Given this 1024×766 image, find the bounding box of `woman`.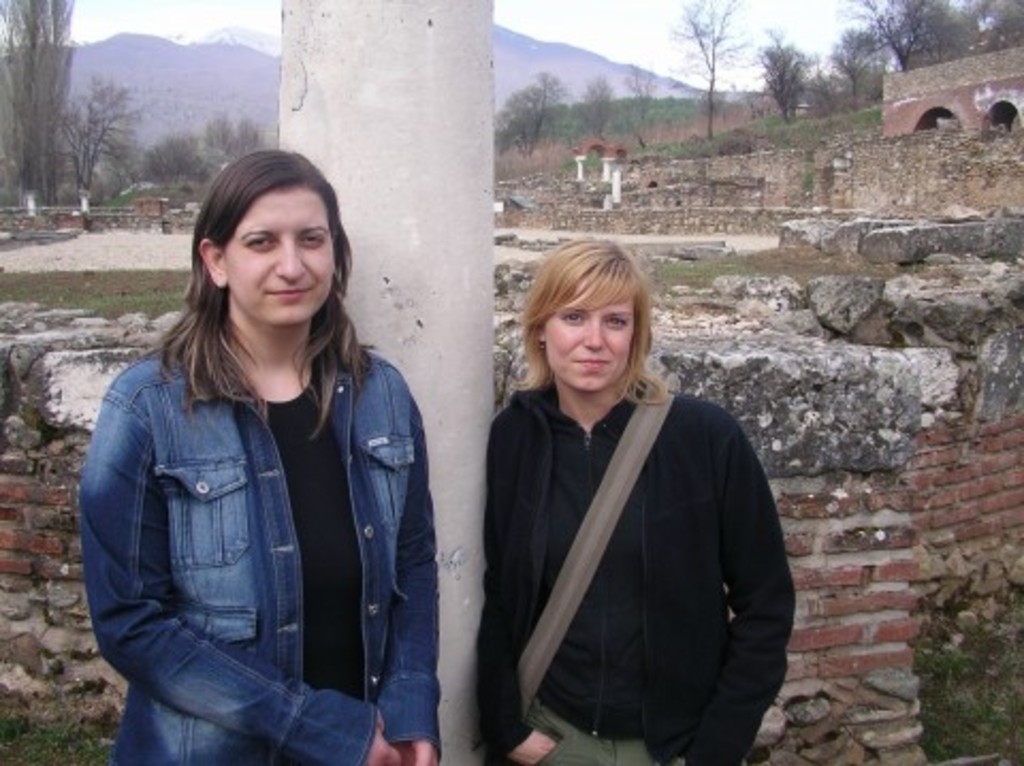
region(459, 222, 777, 765).
